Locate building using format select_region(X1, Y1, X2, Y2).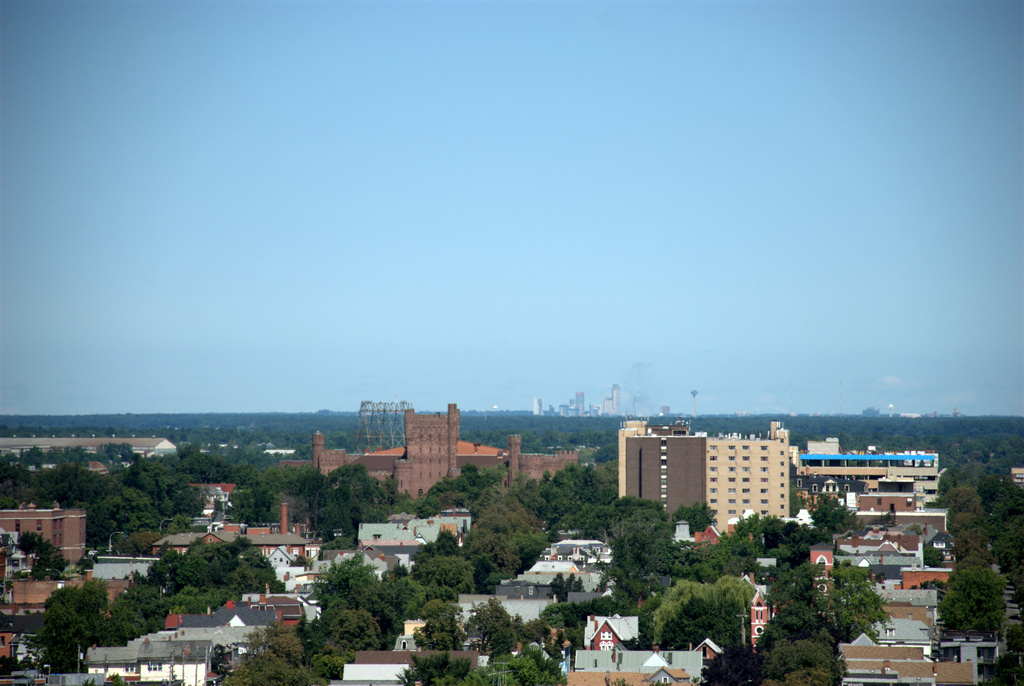
select_region(310, 403, 578, 502).
